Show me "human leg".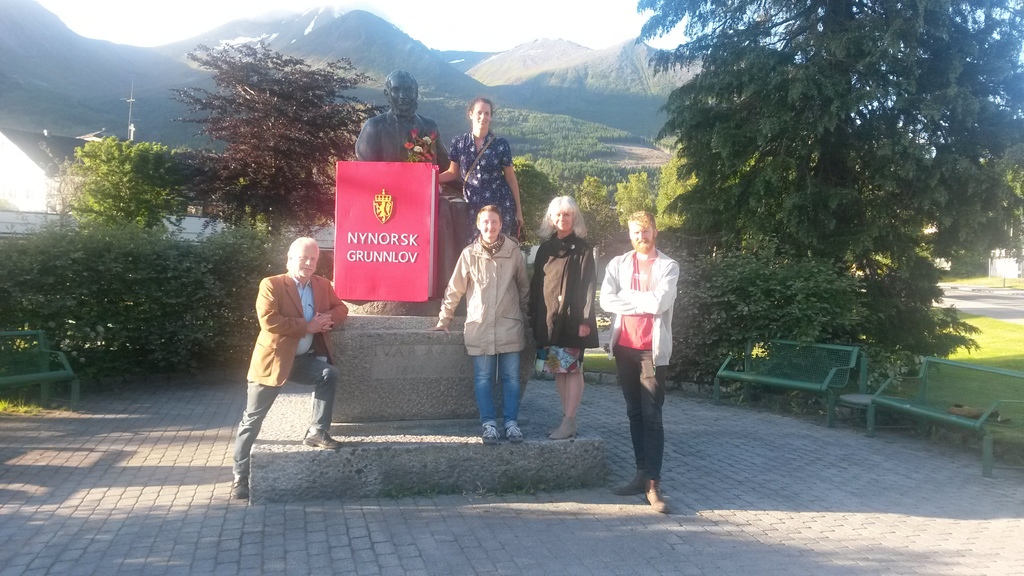
"human leg" is here: box(475, 354, 497, 445).
